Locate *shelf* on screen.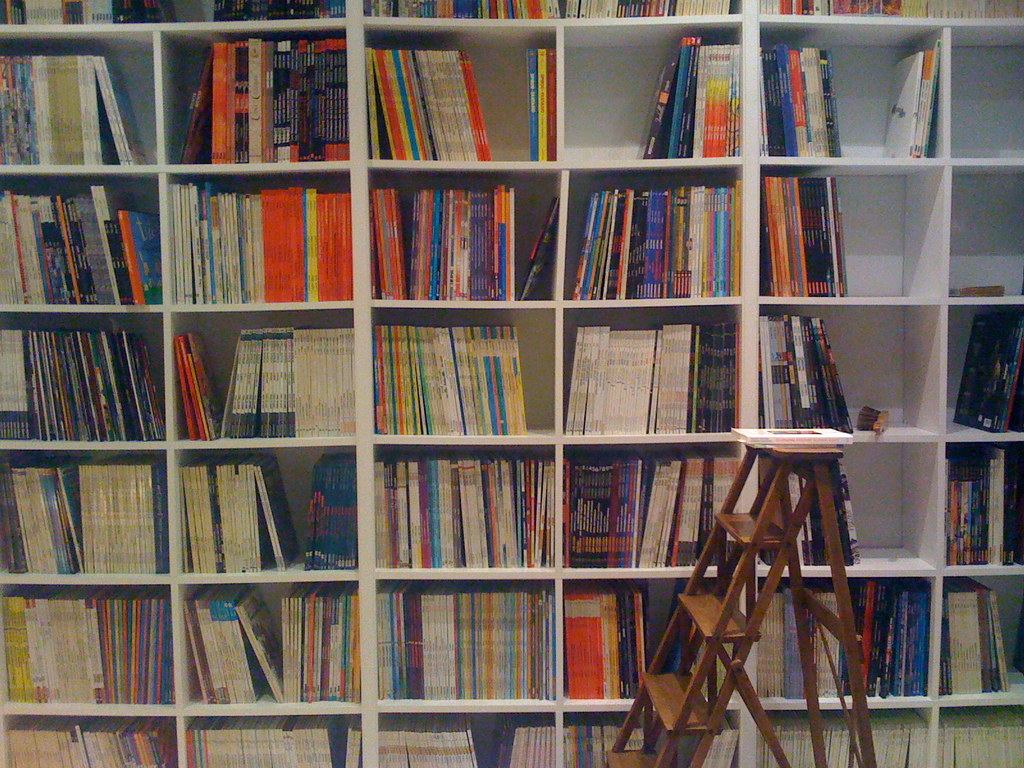
On screen at 927 579 1022 719.
